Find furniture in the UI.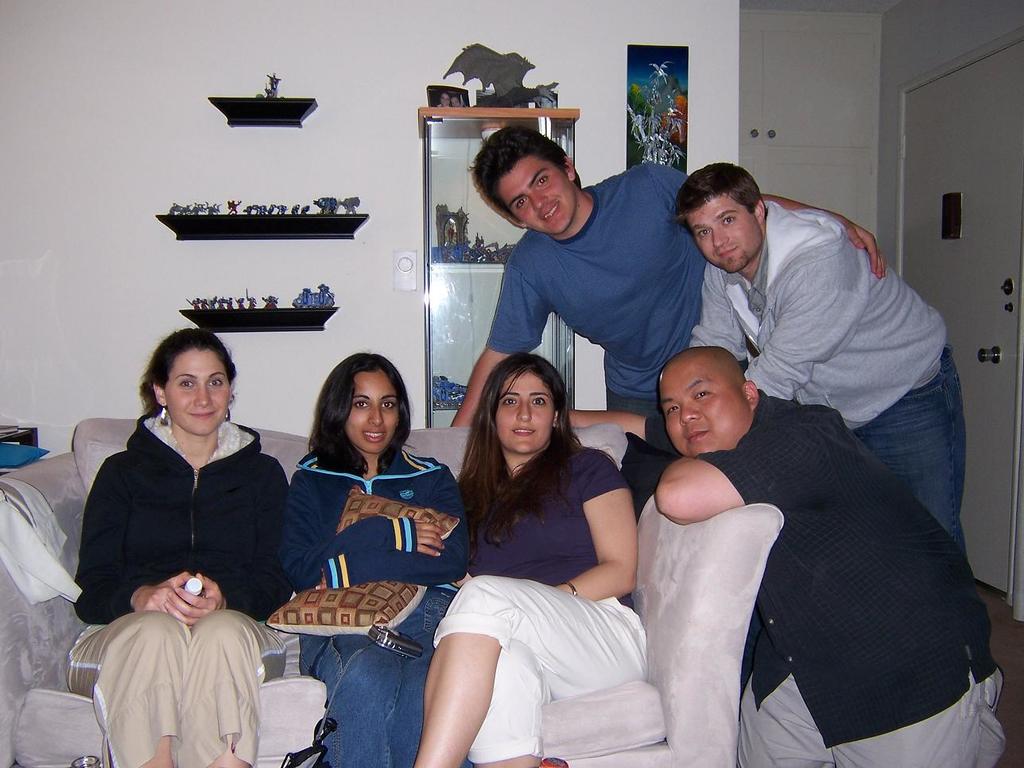
UI element at <region>414, 111, 580, 422</region>.
